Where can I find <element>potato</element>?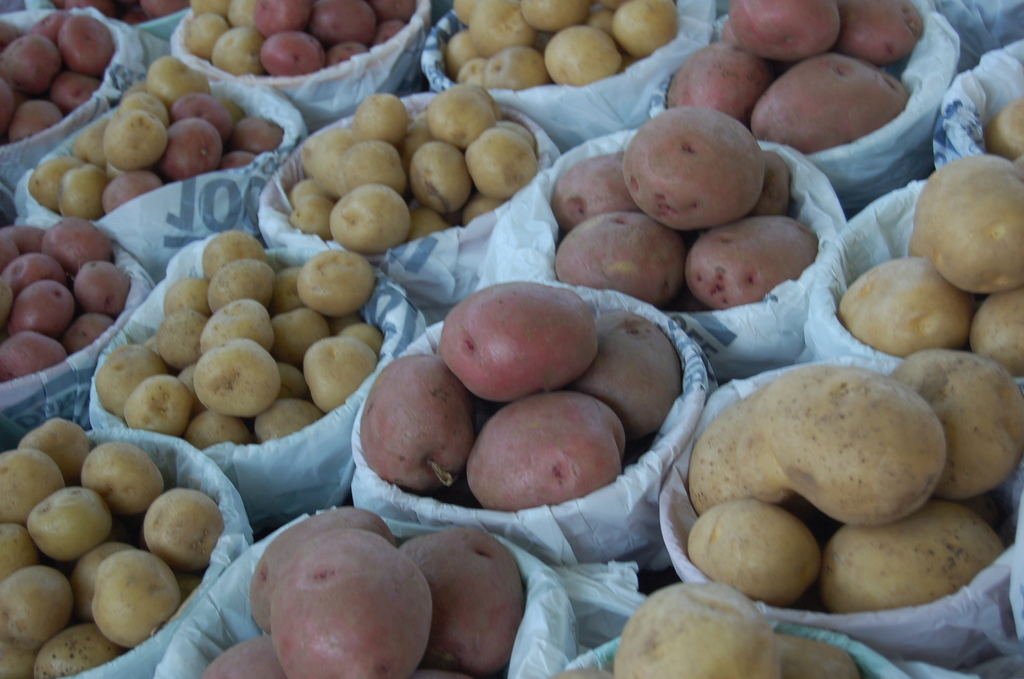
You can find it at BBox(607, 96, 780, 220).
